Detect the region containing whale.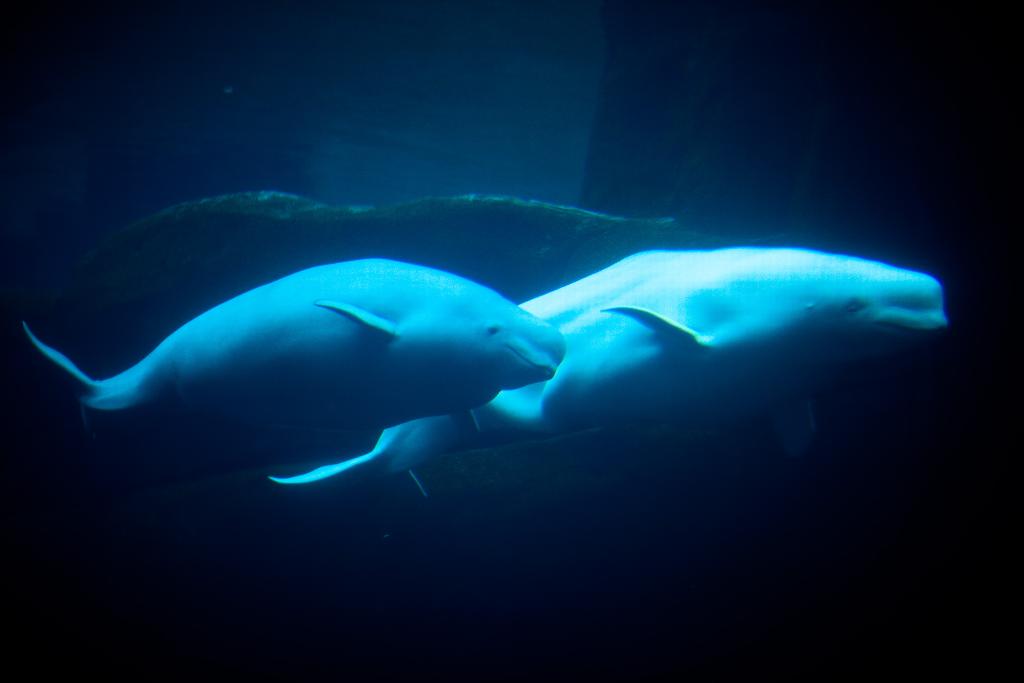
17 258 565 421.
